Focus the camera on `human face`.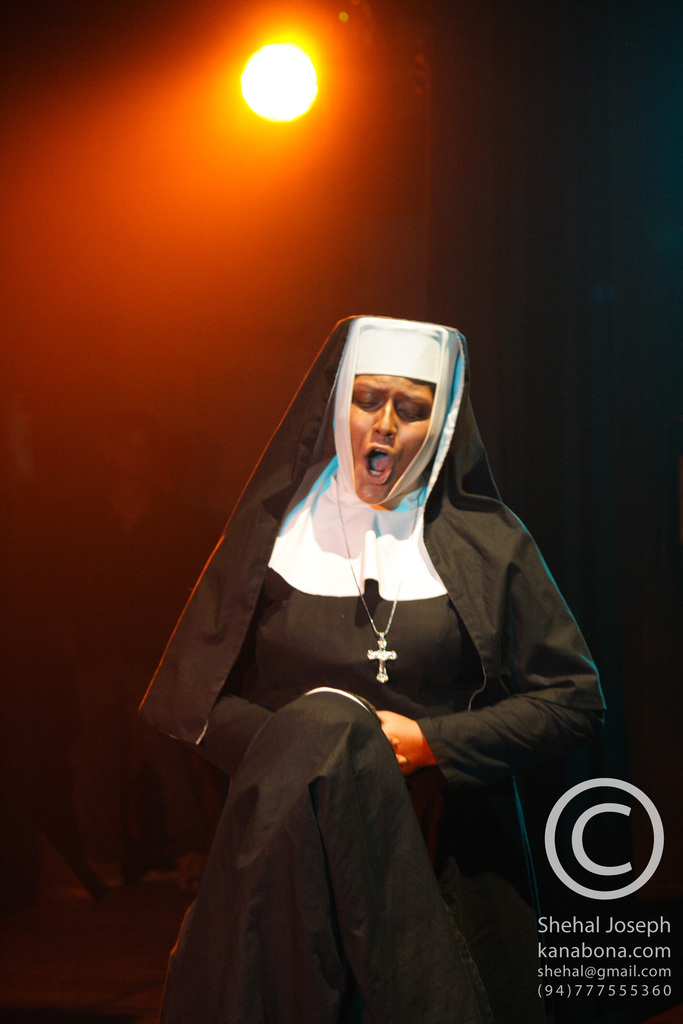
Focus region: <region>345, 372, 432, 491</region>.
